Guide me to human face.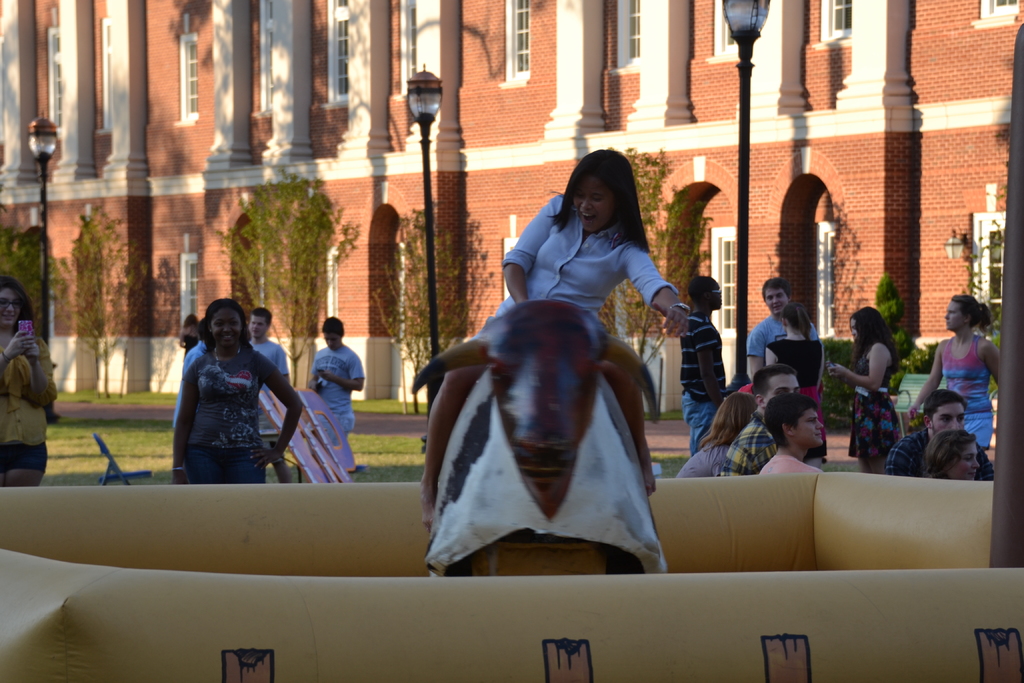
Guidance: rect(769, 375, 799, 403).
